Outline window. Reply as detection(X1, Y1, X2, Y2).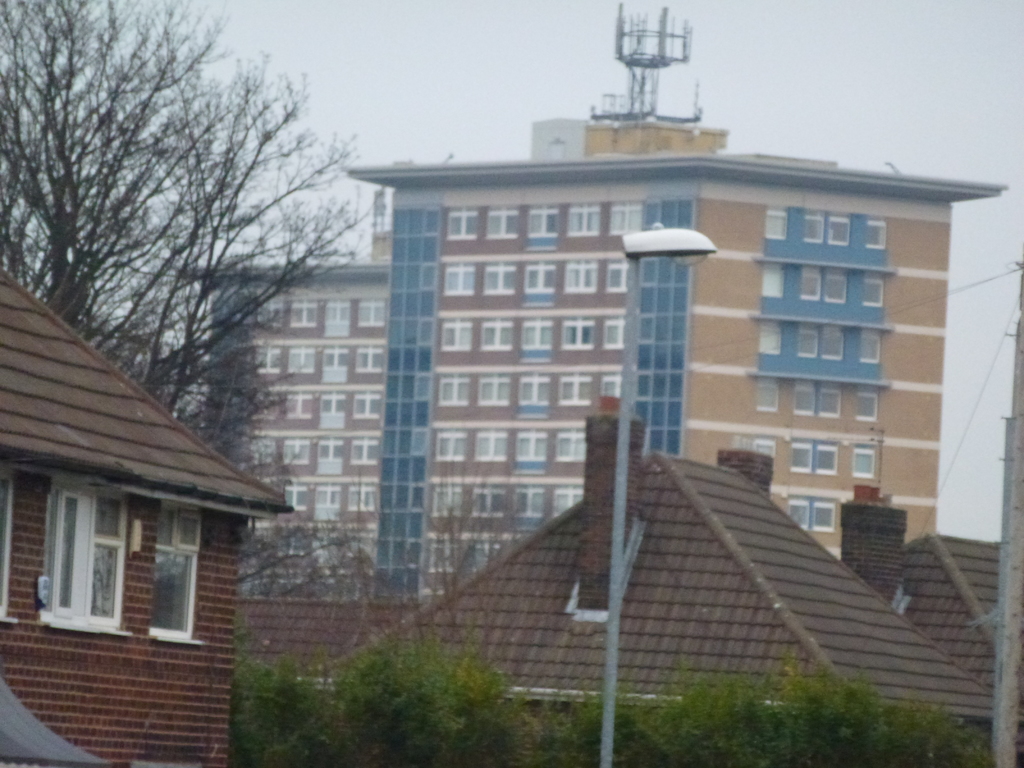
detection(486, 205, 514, 236).
